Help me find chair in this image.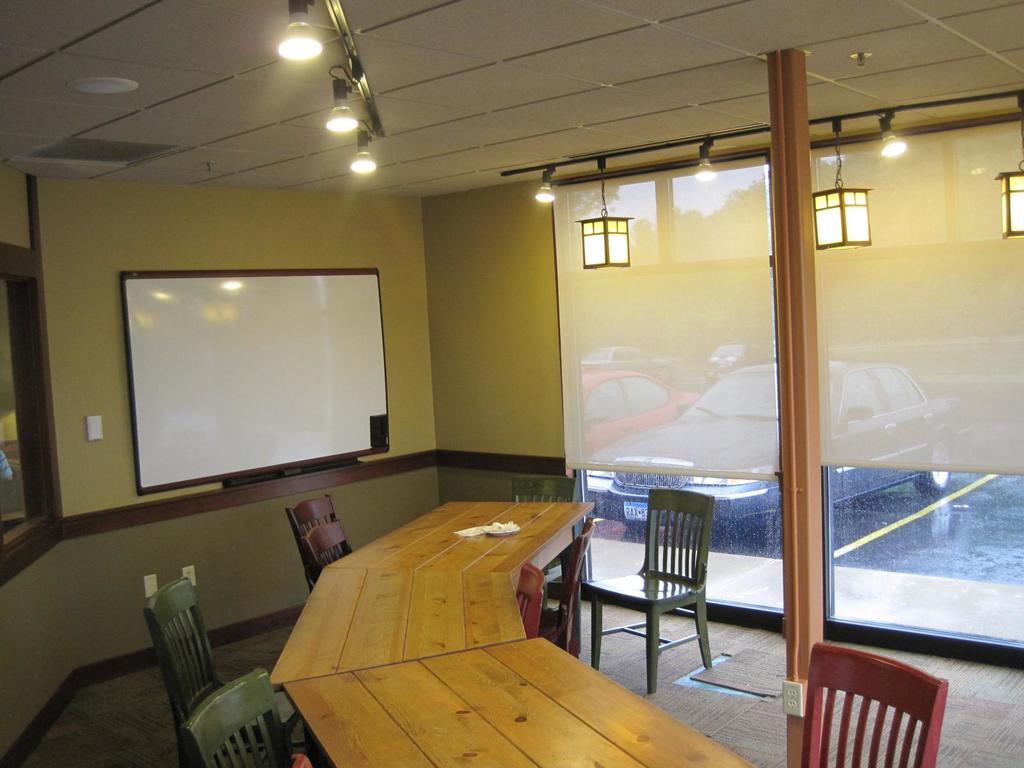
Found it: [803, 640, 950, 767].
